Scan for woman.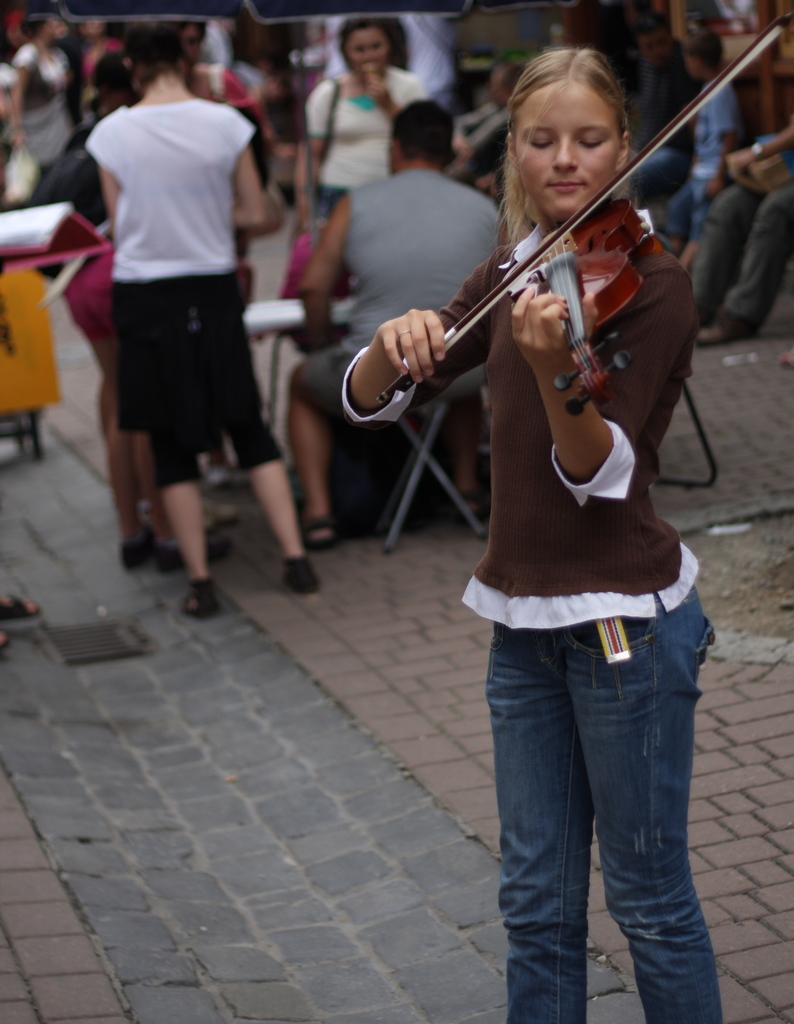
Scan result: [83, 15, 320, 618].
